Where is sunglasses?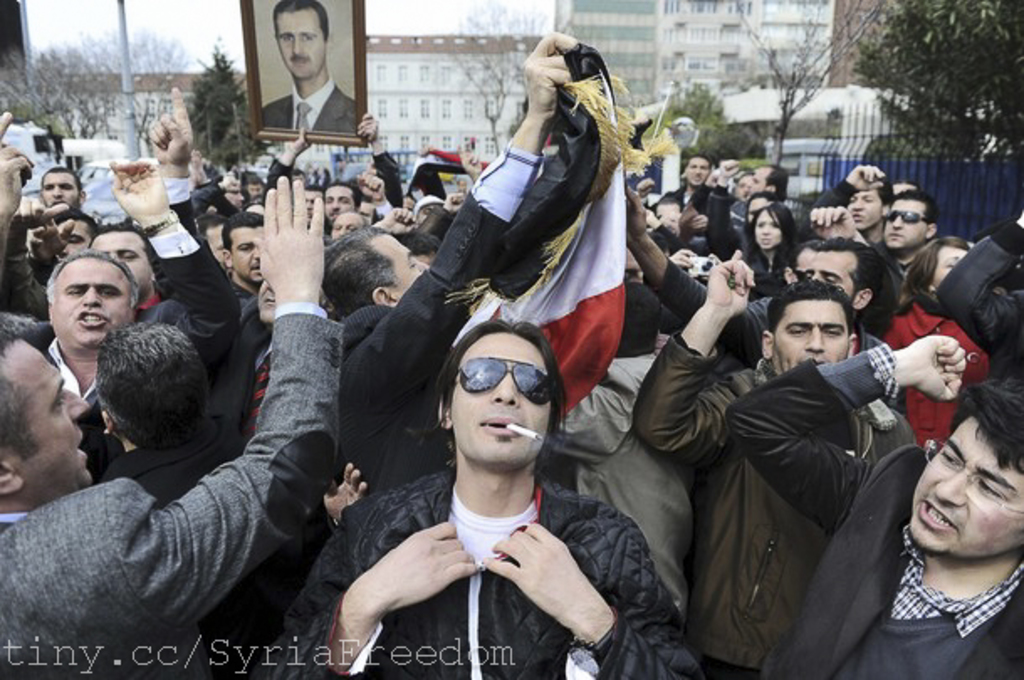
locate(890, 212, 932, 223).
